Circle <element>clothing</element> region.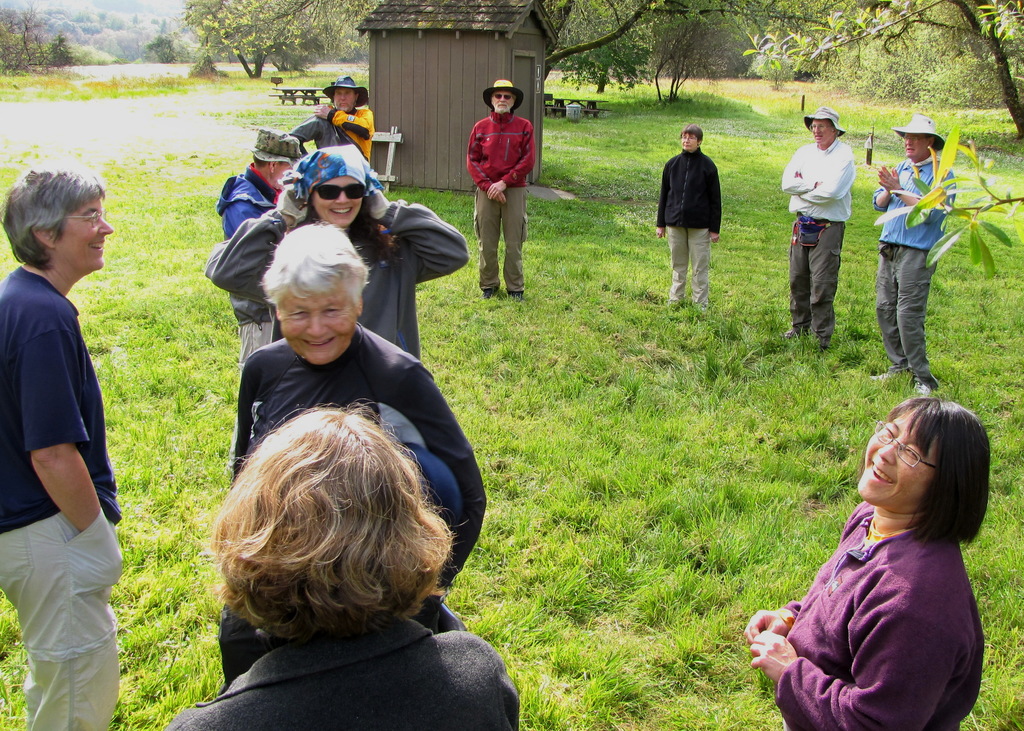
Region: region(214, 309, 517, 613).
